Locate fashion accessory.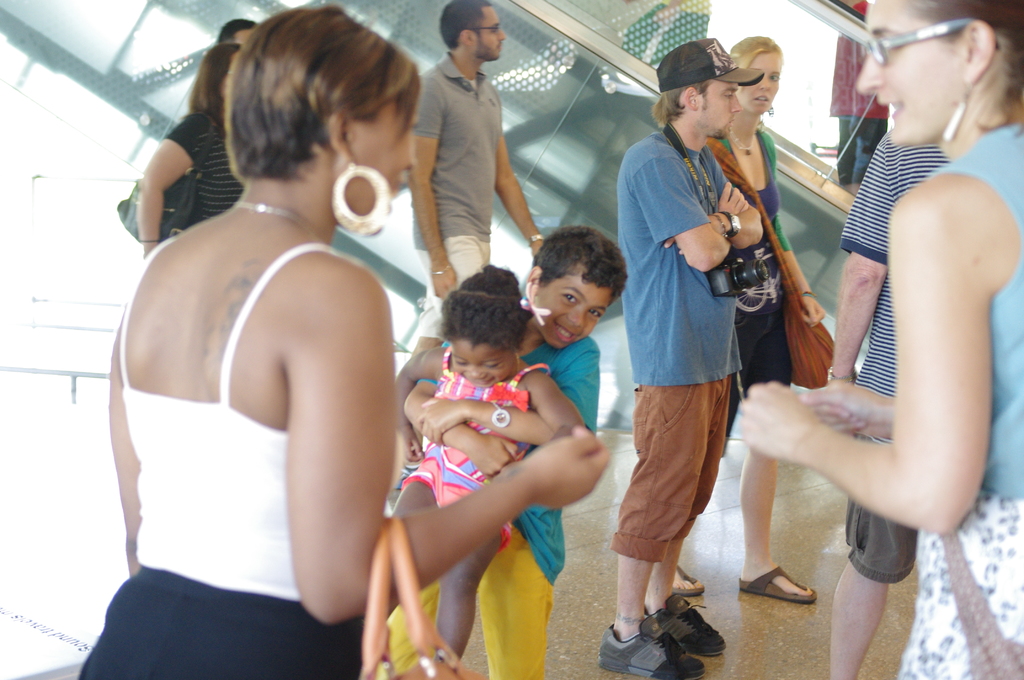
Bounding box: select_region(475, 399, 517, 440).
